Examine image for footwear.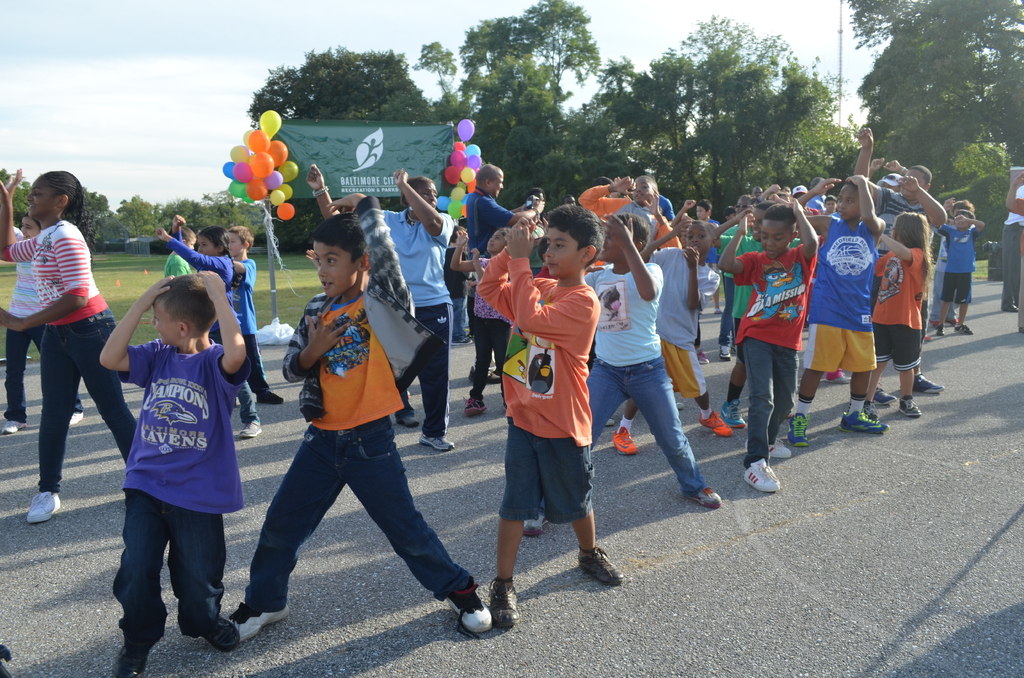
Examination result: (left=787, top=410, right=809, bottom=449).
